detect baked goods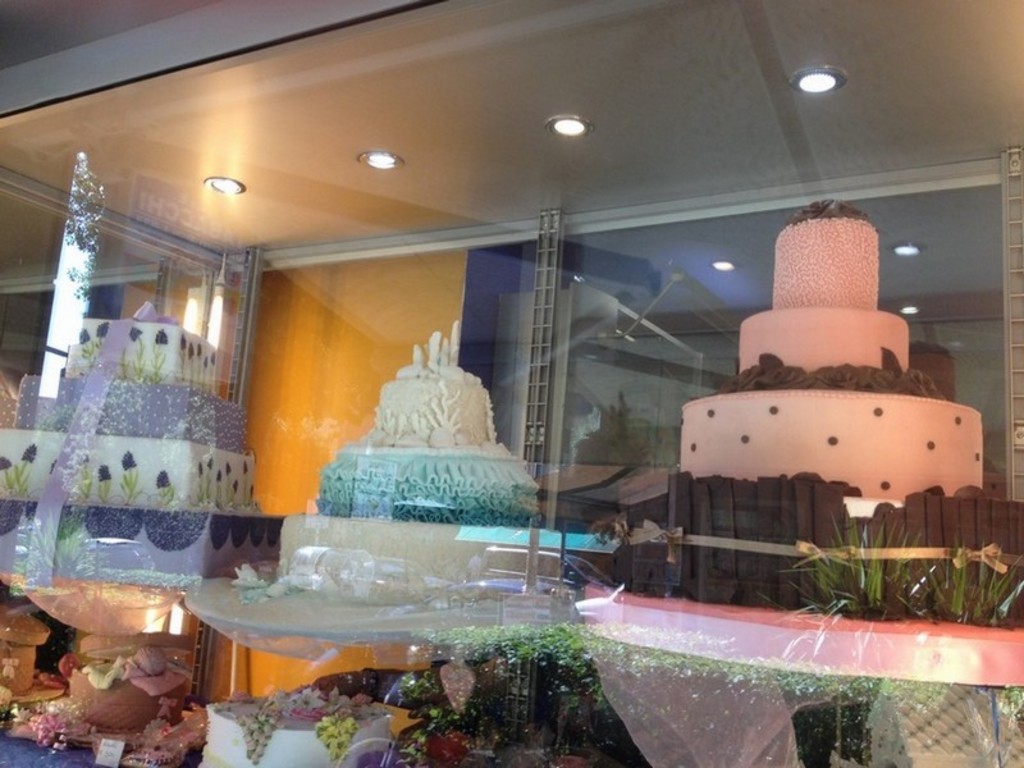
(x1=0, y1=317, x2=285, y2=580)
